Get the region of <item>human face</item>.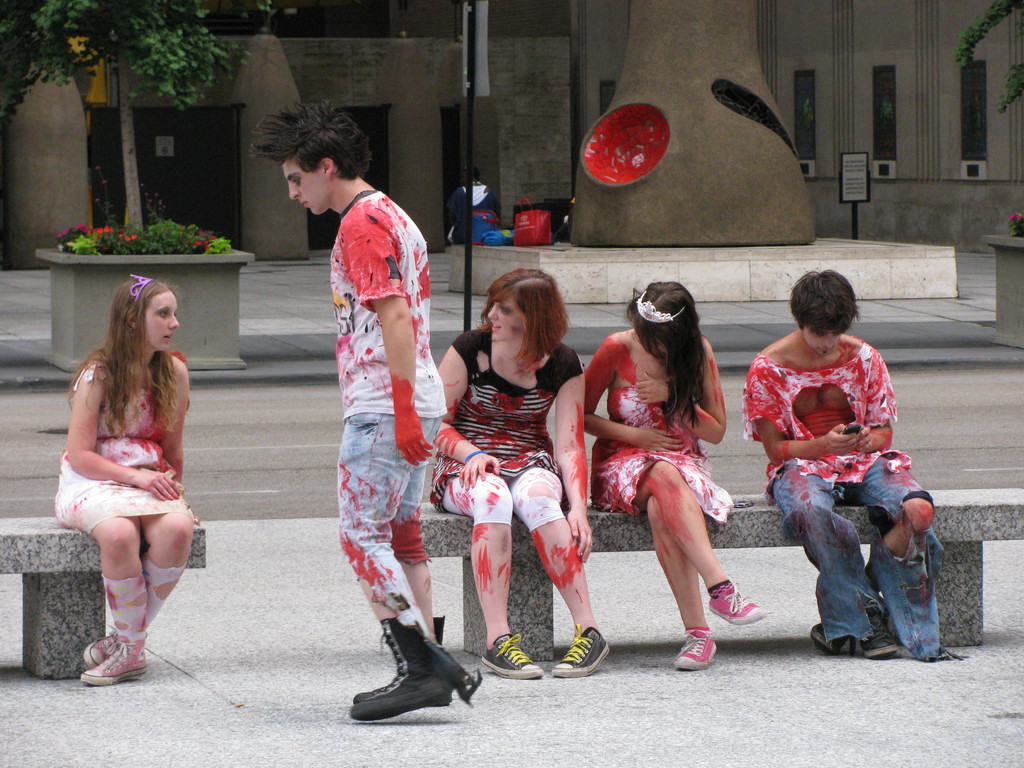
bbox=[484, 302, 532, 339].
